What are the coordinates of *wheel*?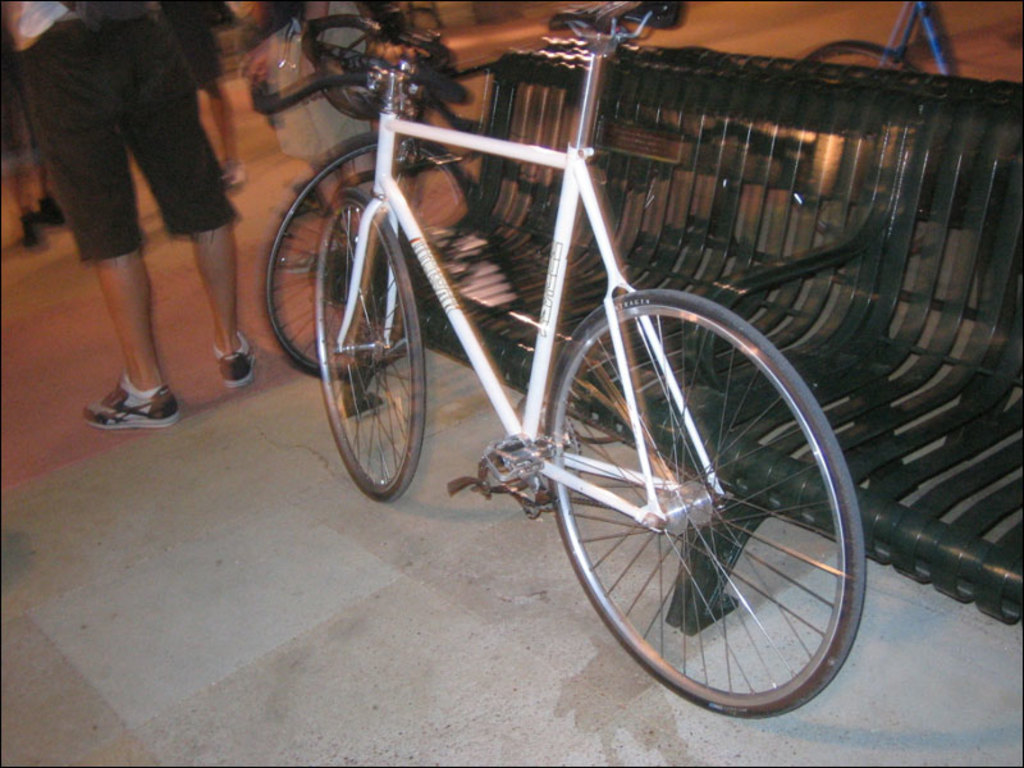
303 187 429 503.
